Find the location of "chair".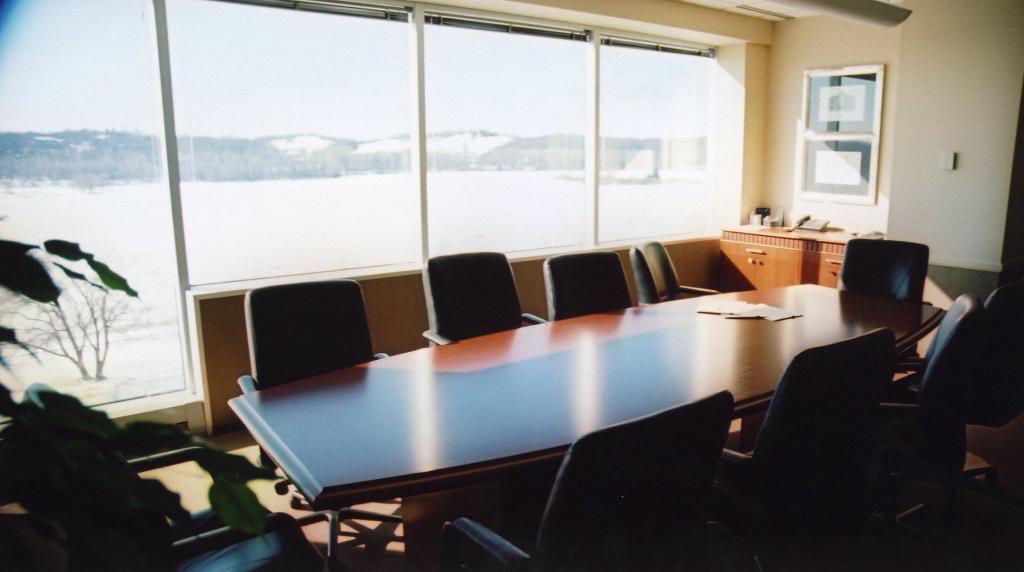
Location: 888,289,1023,521.
